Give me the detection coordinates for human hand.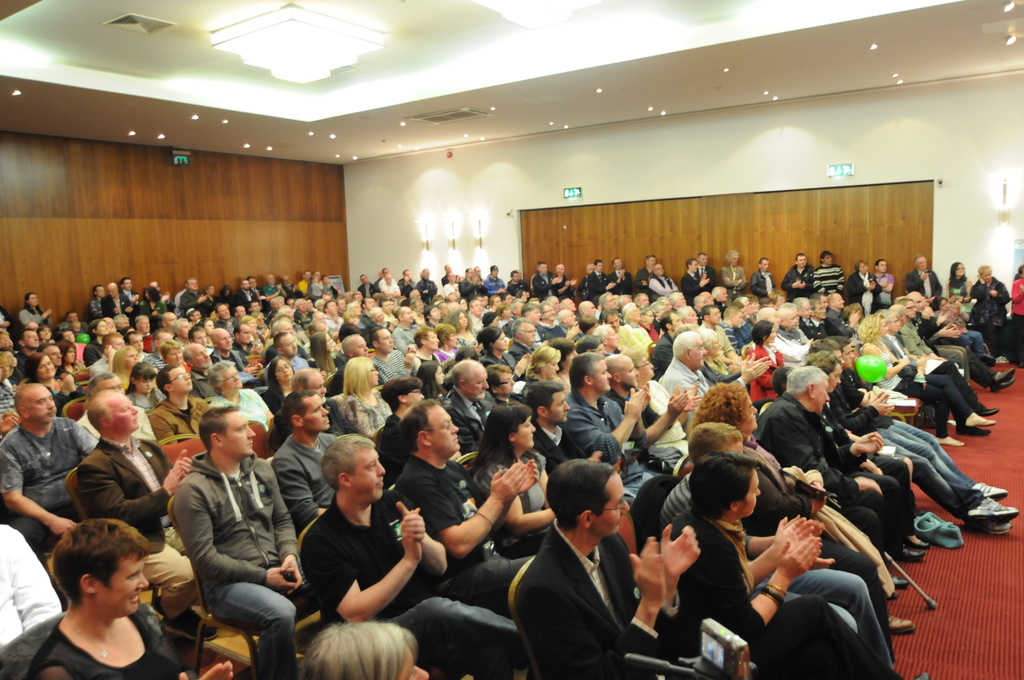
[916,355,927,368].
